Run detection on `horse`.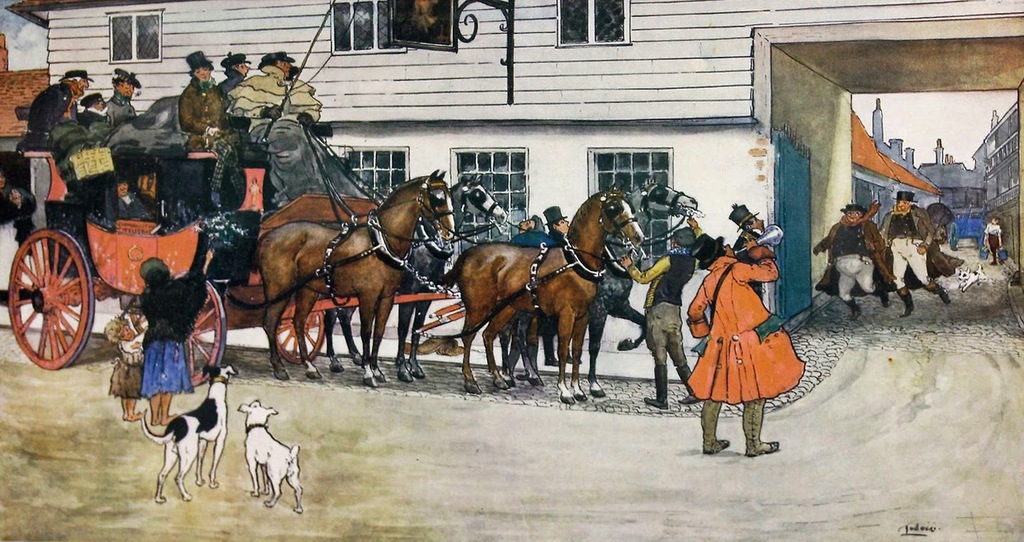
Result: 241,170,452,374.
